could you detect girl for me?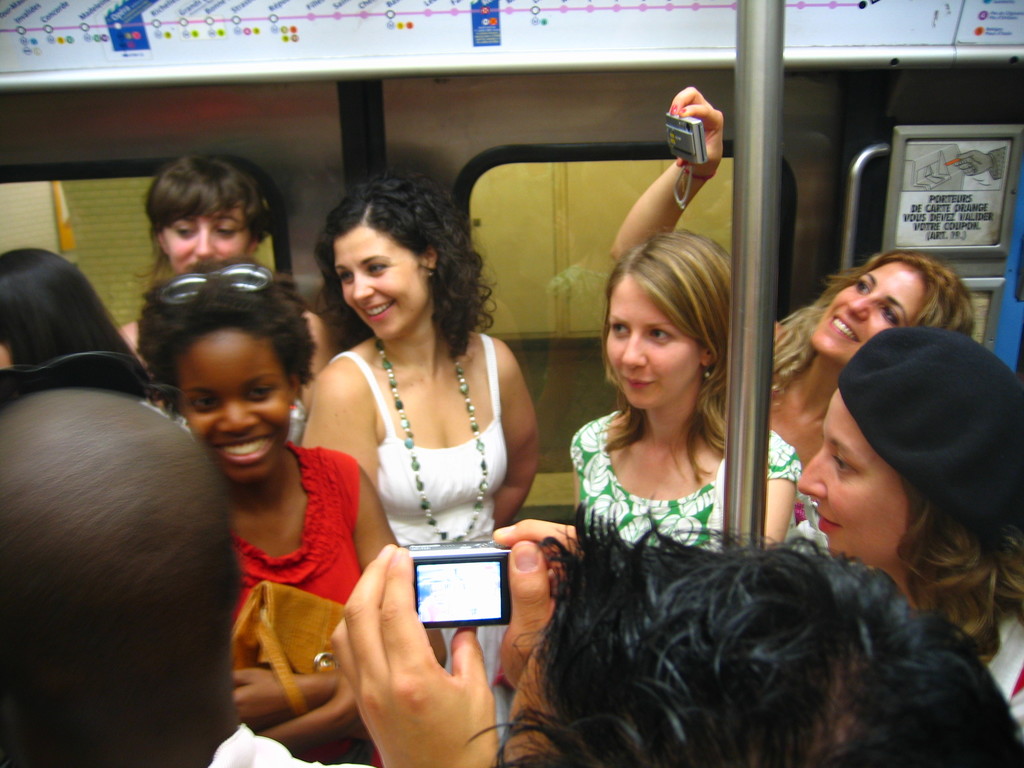
Detection result: crop(301, 166, 538, 767).
